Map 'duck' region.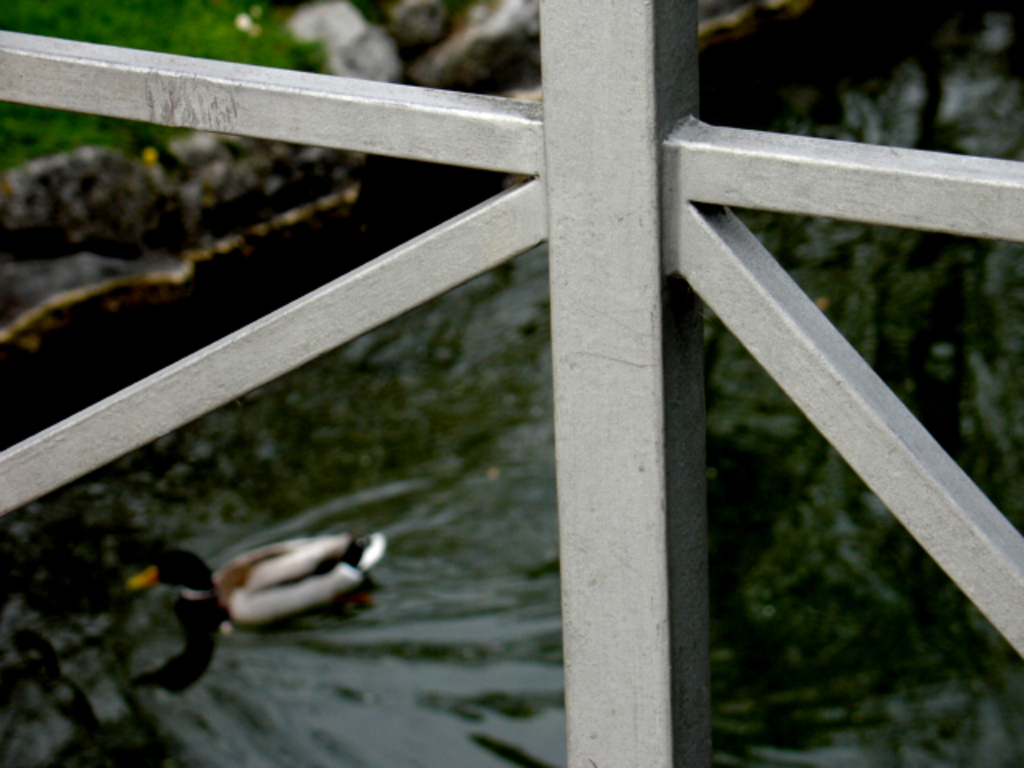
Mapped to x1=147 y1=510 x2=397 y2=642.
